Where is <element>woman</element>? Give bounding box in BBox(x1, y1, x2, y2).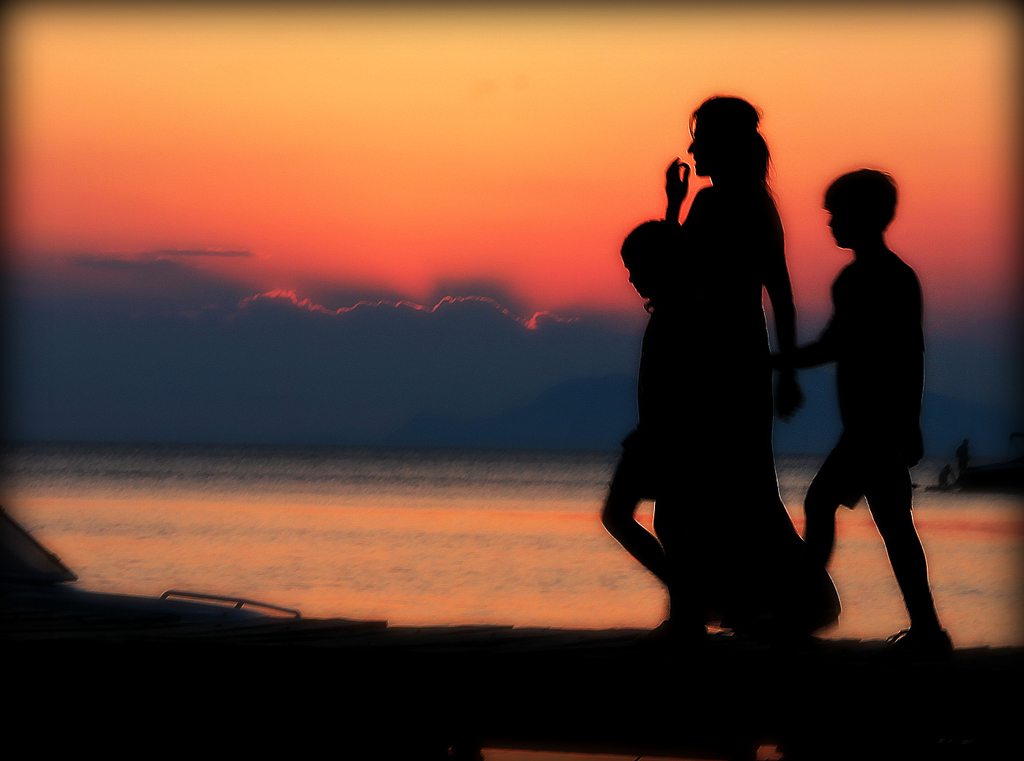
BBox(619, 80, 830, 636).
